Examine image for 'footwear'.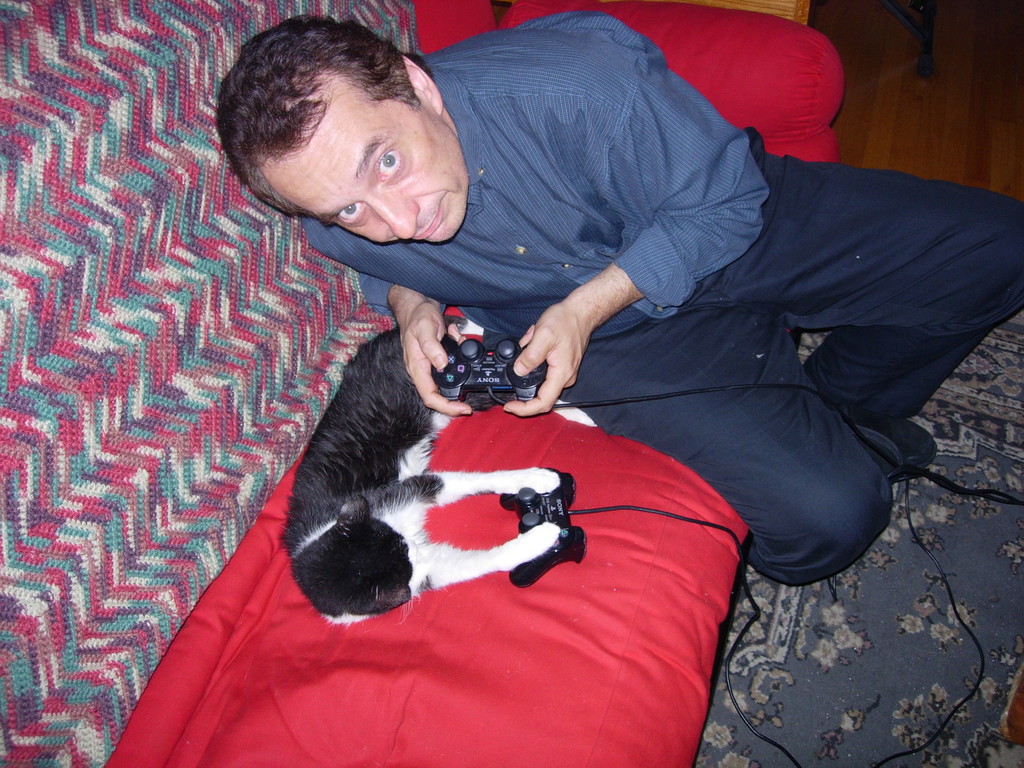
Examination result: region(870, 420, 943, 480).
